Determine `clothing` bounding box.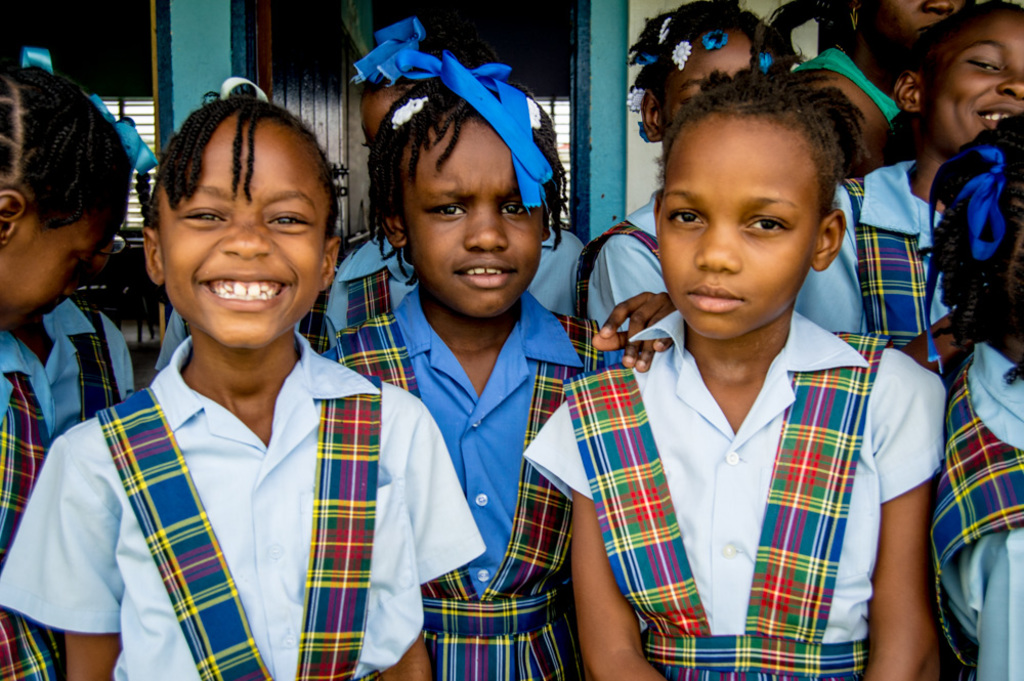
Determined: l=849, t=142, r=955, b=346.
